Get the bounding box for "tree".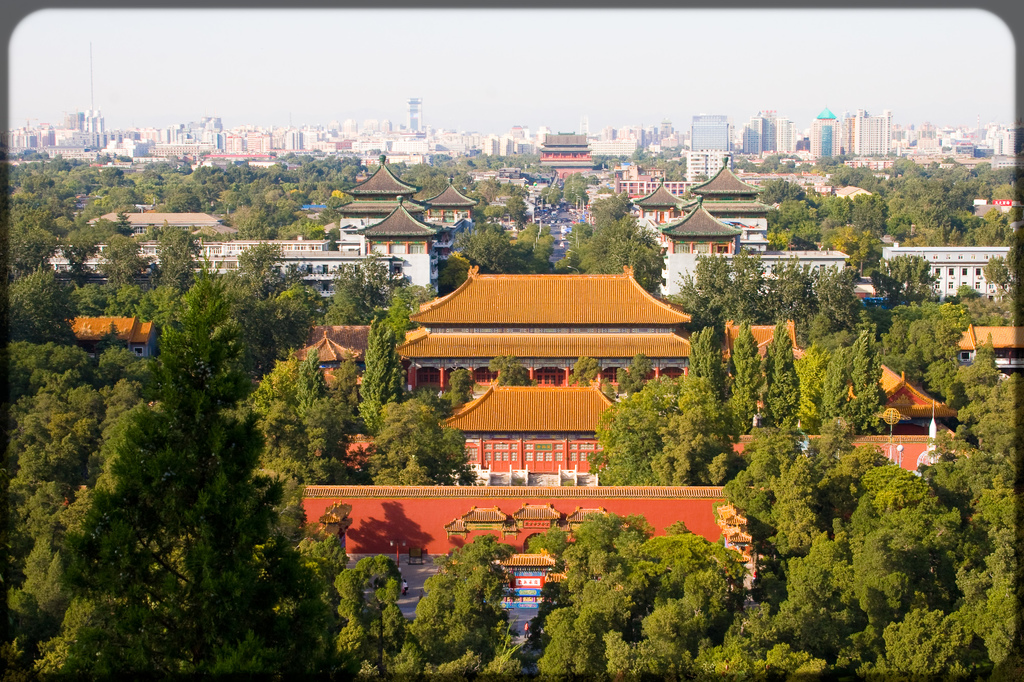
rect(491, 352, 540, 386).
